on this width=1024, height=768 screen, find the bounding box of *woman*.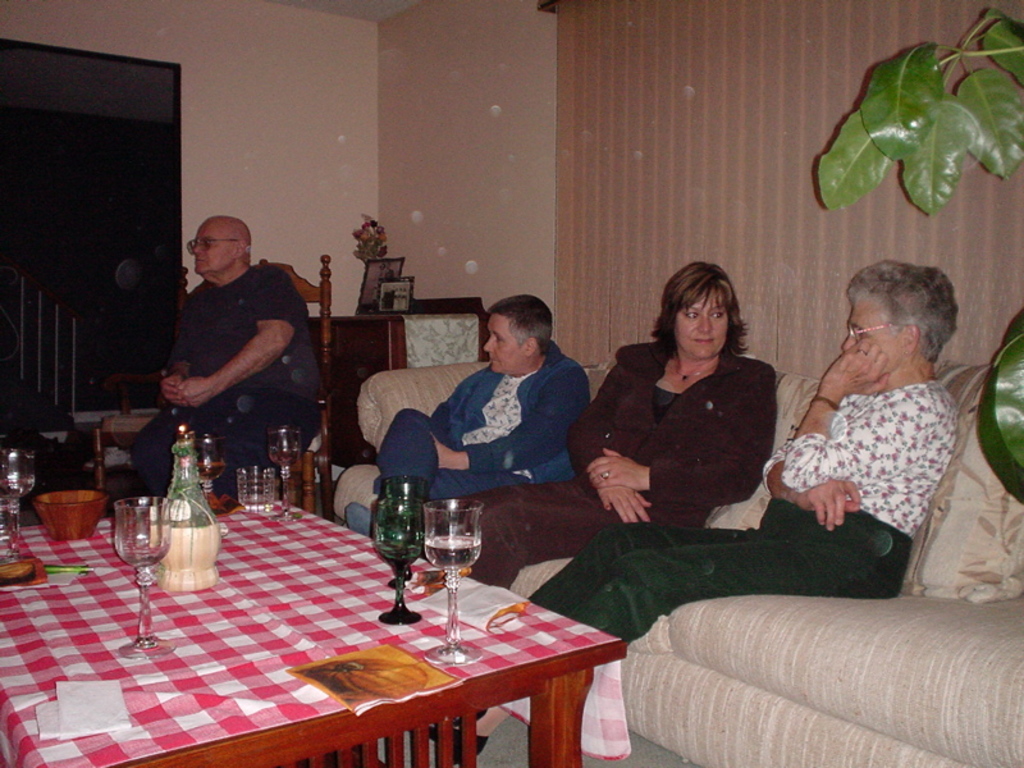
Bounding box: (left=468, top=253, right=952, bottom=750).
